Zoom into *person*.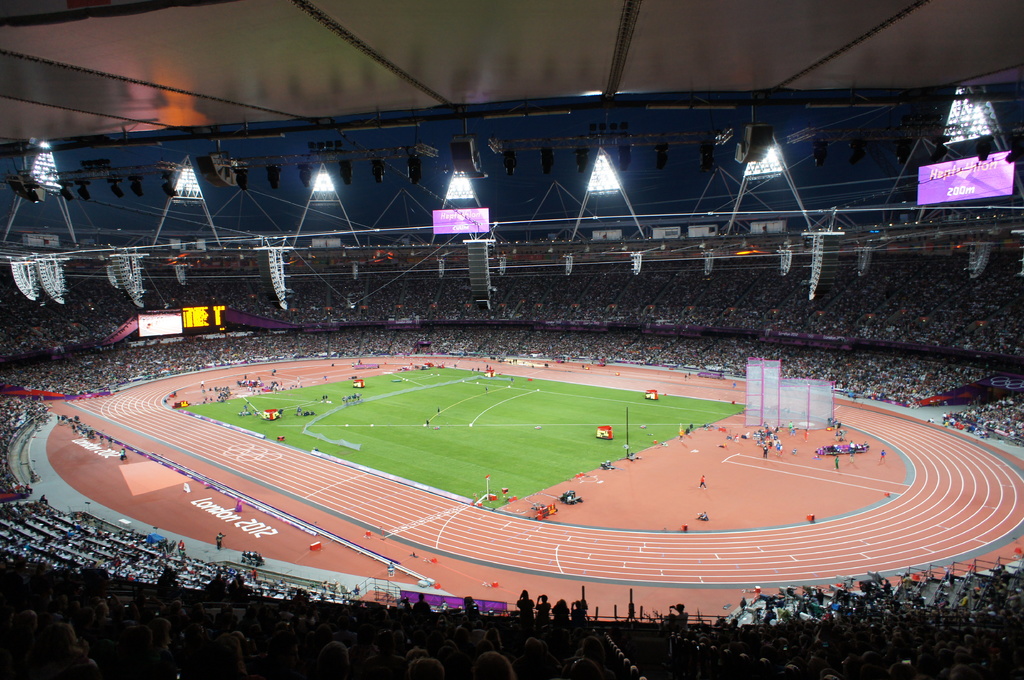
Zoom target: BBox(573, 599, 583, 626).
